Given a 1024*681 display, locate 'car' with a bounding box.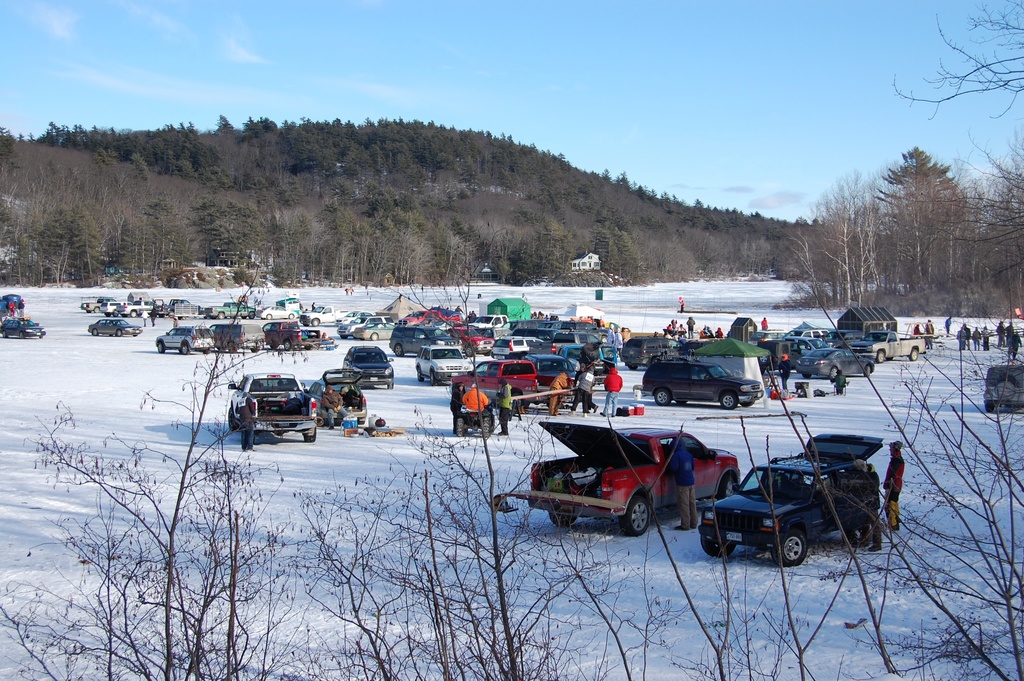
Located: (693,426,883,560).
